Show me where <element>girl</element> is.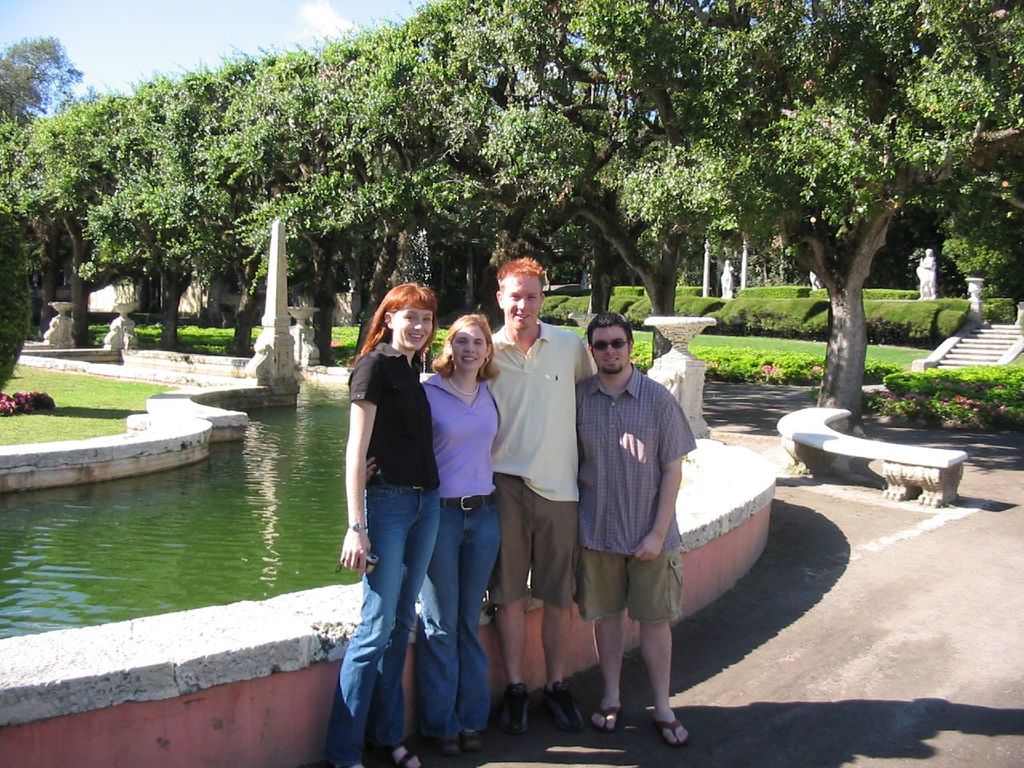
<element>girl</element> is at bbox(420, 314, 514, 761).
